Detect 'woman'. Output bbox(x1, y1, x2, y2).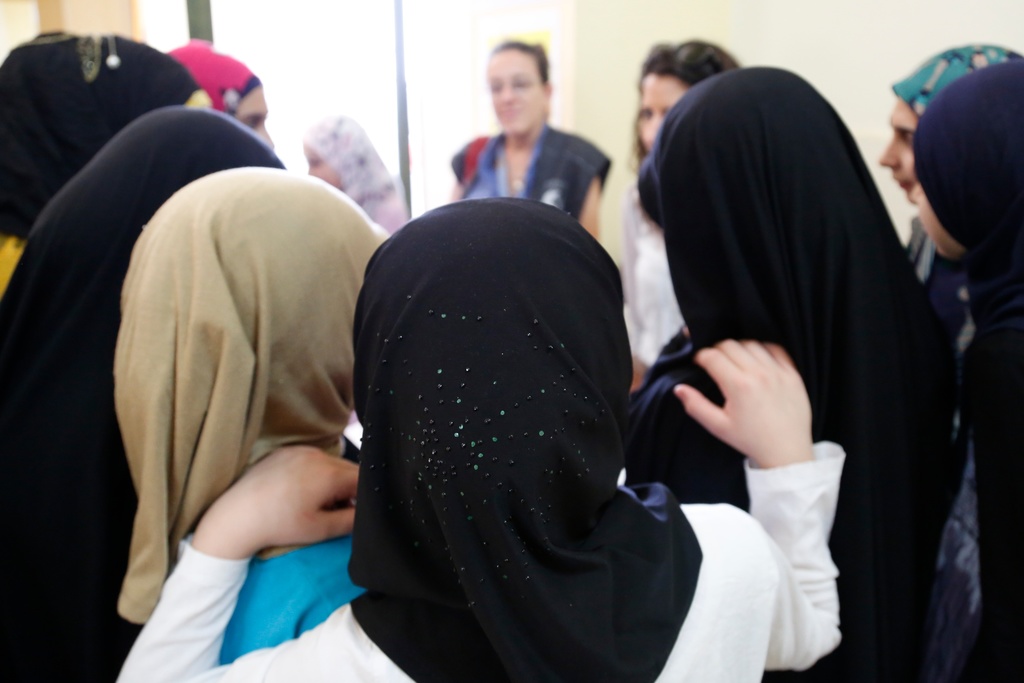
bbox(911, 64, 1023, 682).
